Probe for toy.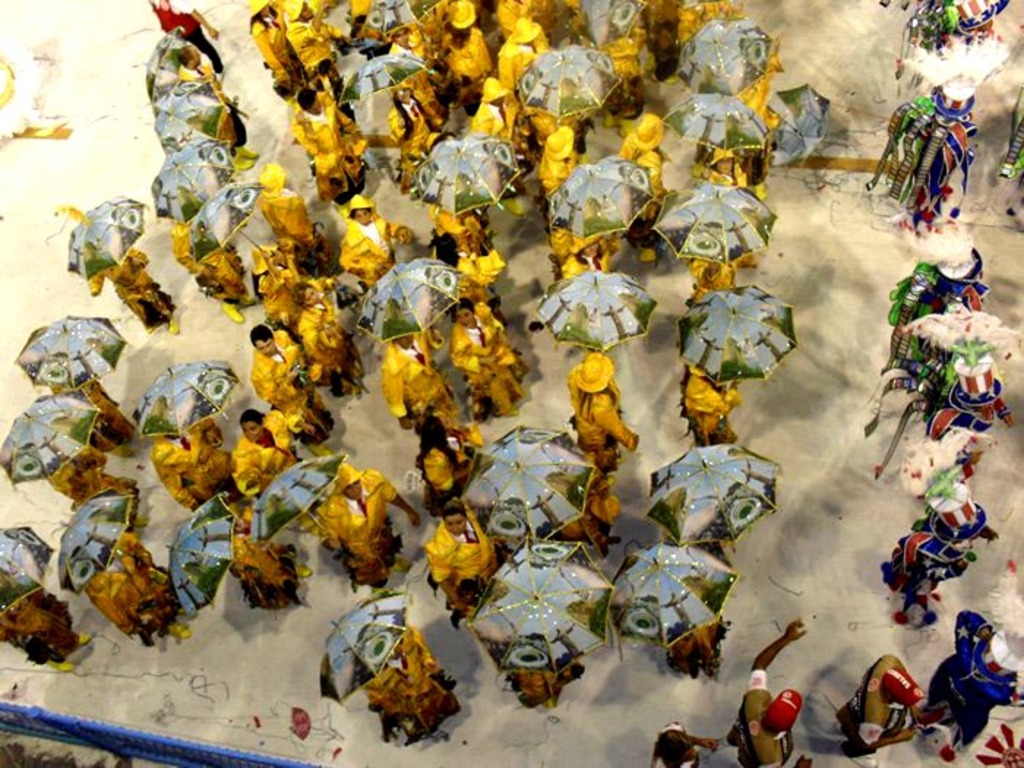
Probe result: [945, 604, 1009, 767].
